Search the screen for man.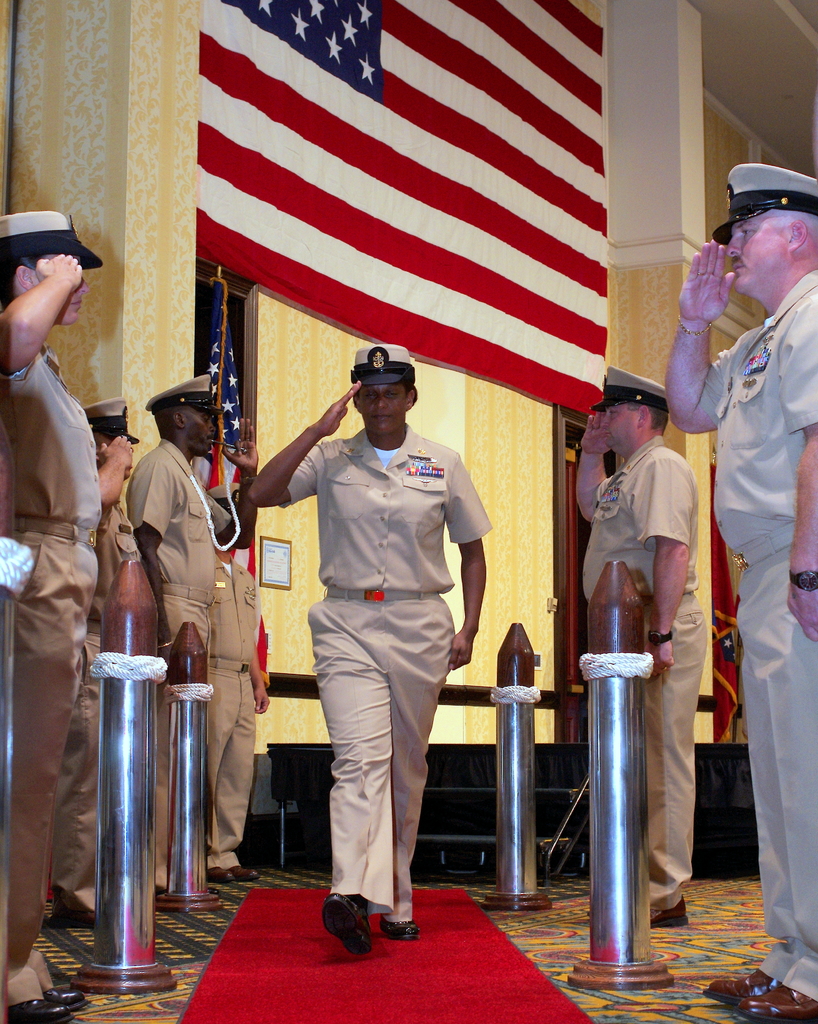
Found at 580/372/712/918.
